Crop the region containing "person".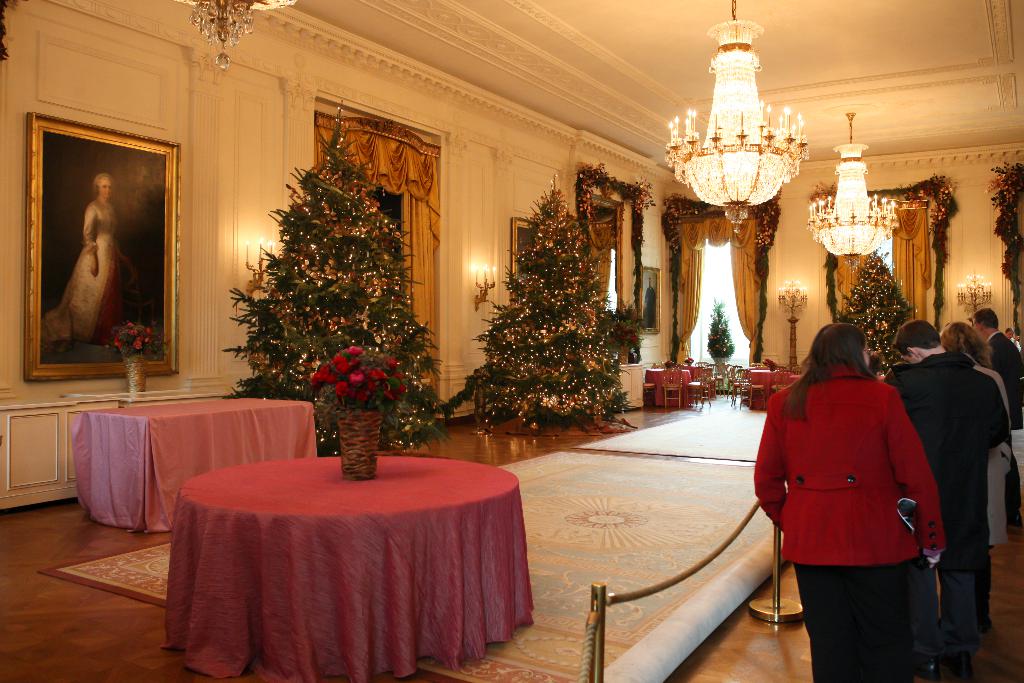
Crop region: 968 308 1023 428.
